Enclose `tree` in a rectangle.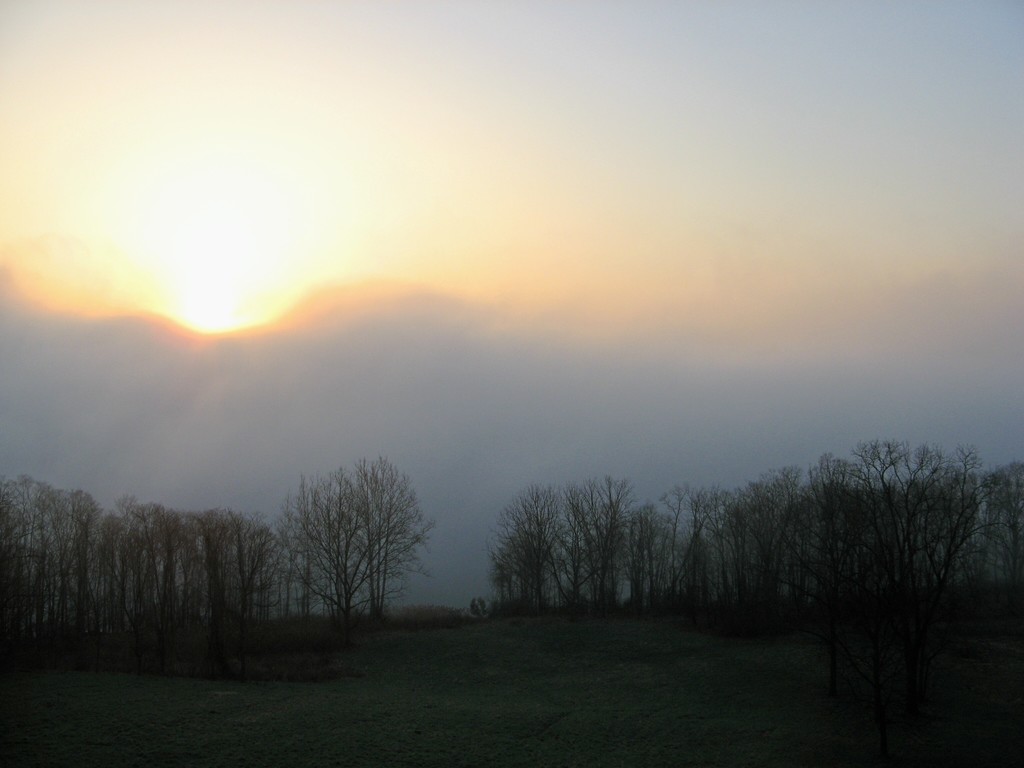
select_region(3, 479, 49, 633).
